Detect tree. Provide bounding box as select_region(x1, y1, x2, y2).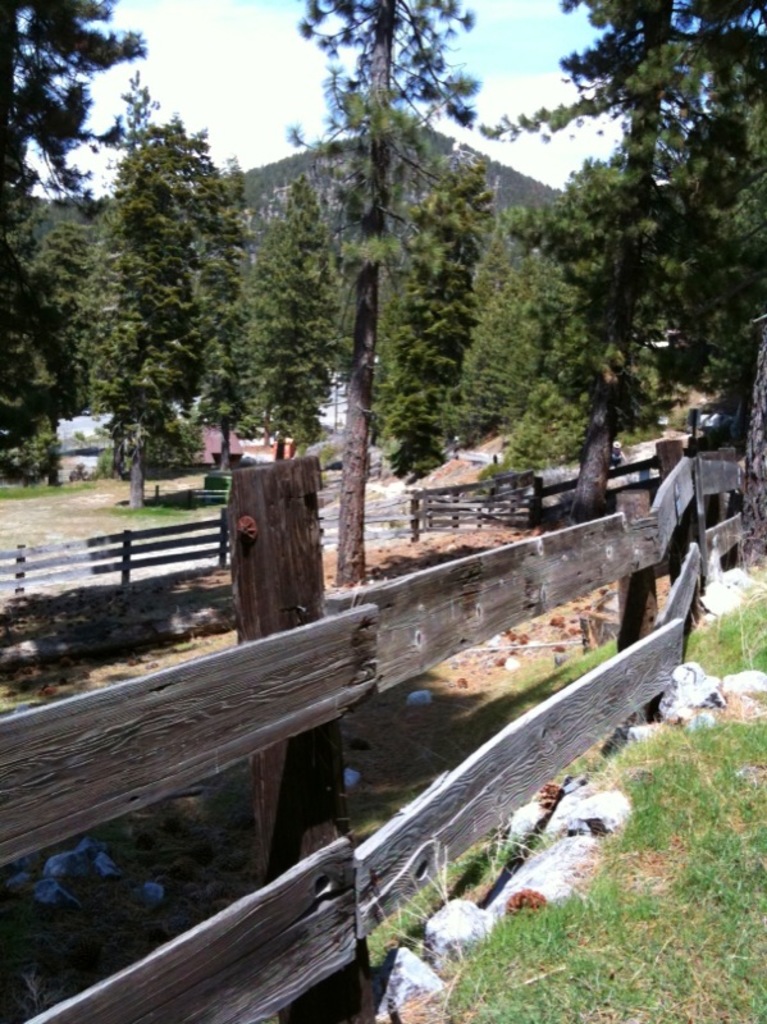
select_region(190, 108, 269, 516).
